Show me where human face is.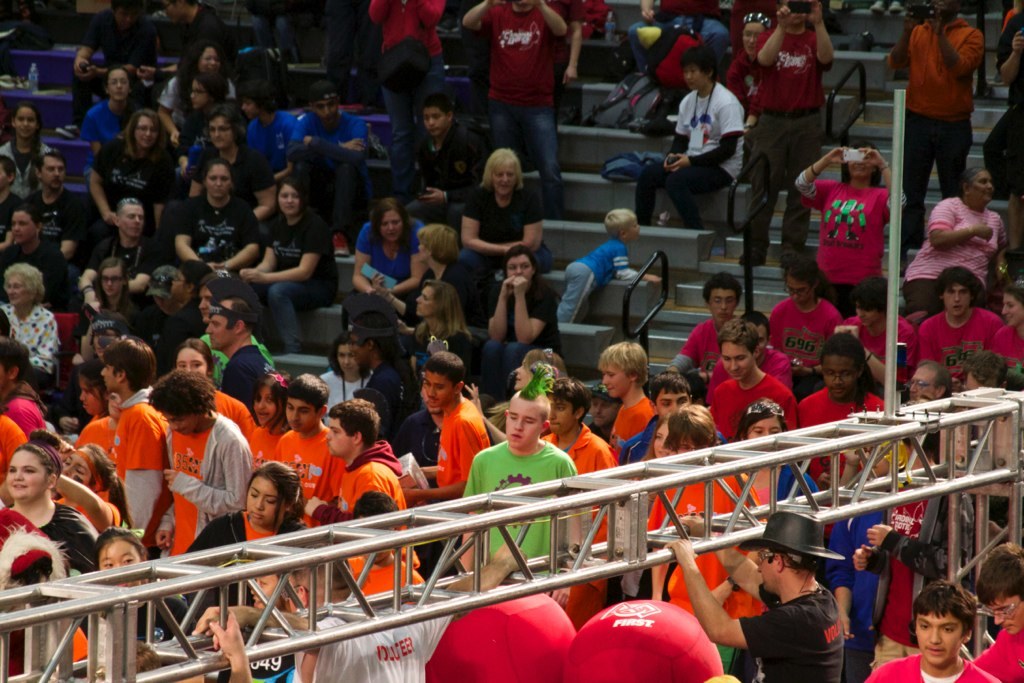
human face is at 549/395/574/431.
